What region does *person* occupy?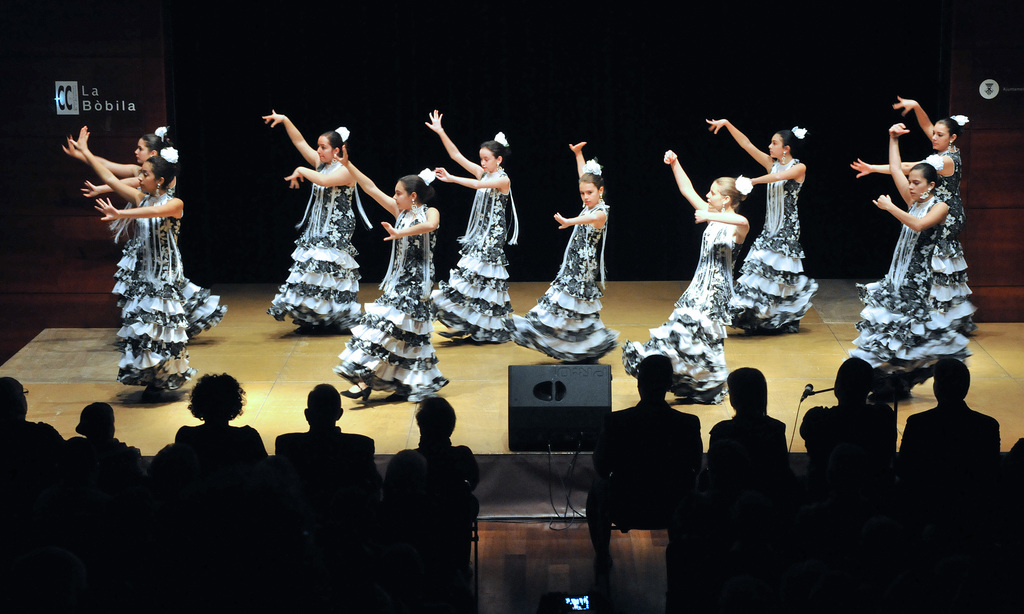
left=175, top=370, right=269, bottom=454.
